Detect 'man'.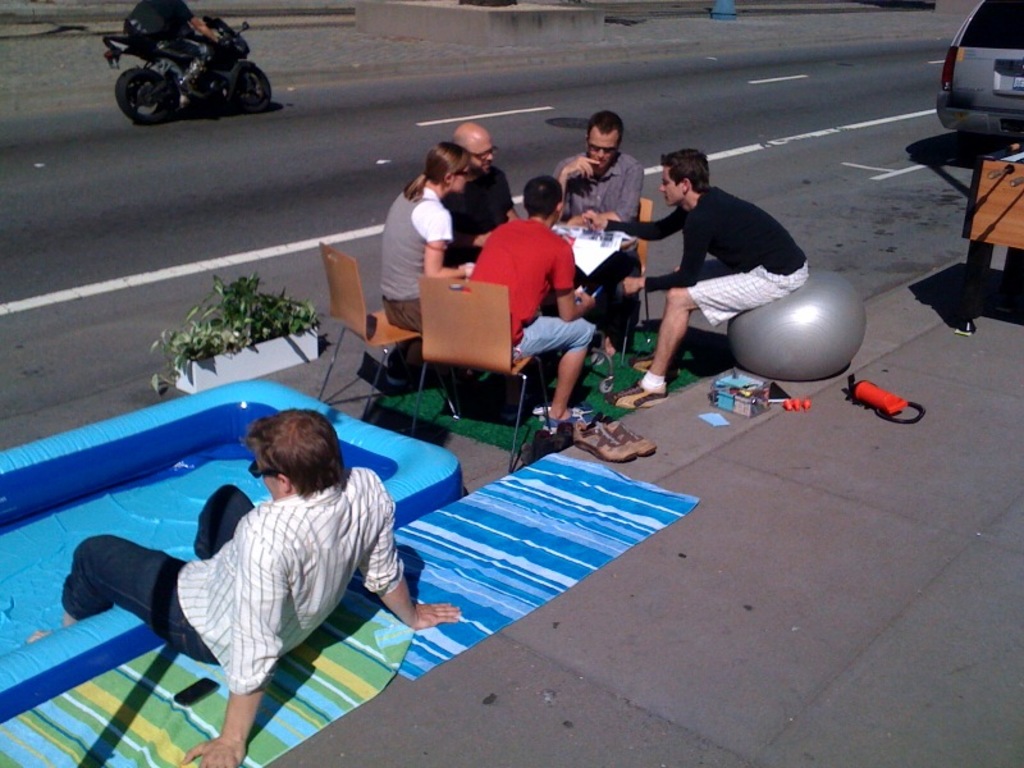
Detected at locate(433, 116, 525, 266).
